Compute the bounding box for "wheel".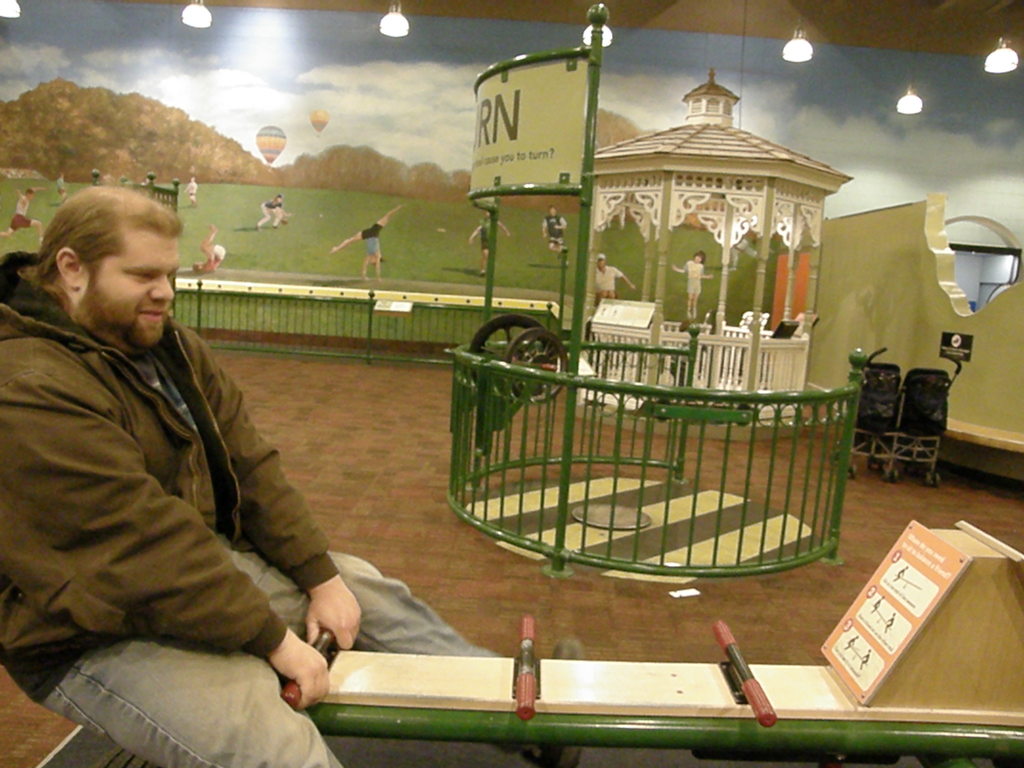
Rect(463, 310, 556, 388).
